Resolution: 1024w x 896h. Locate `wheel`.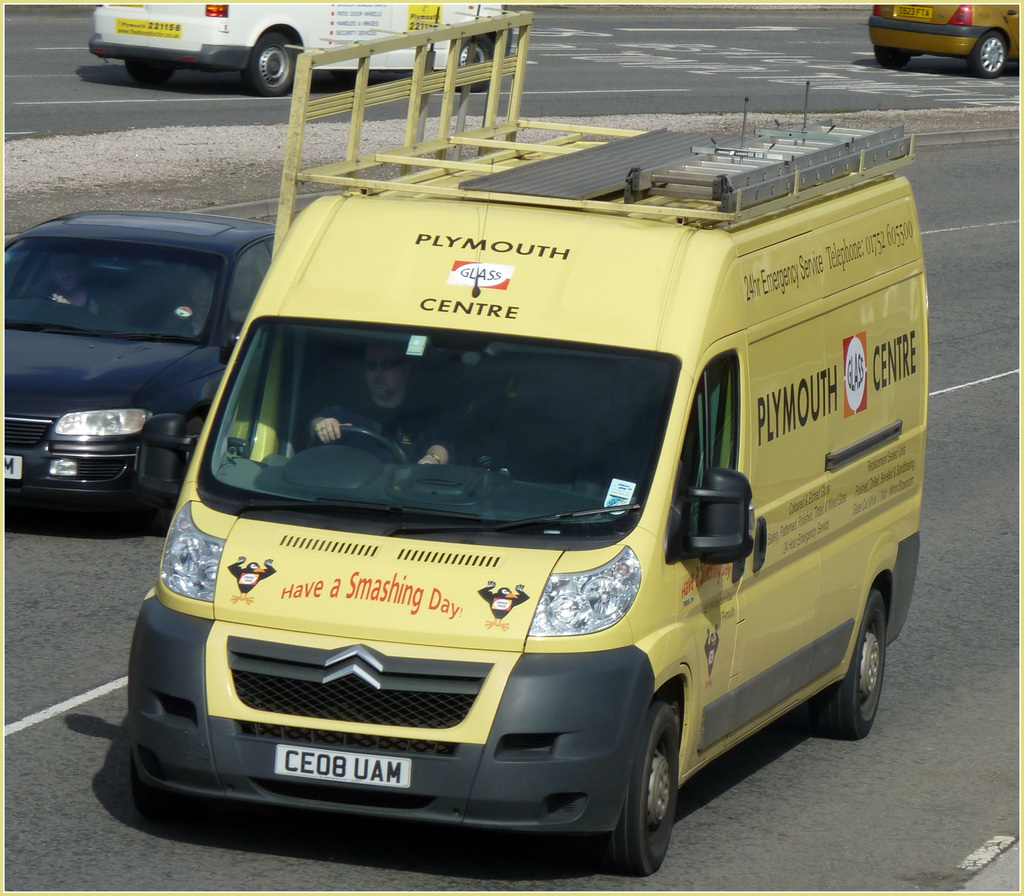
(x1=815, y1=589, x2=885, y2=738).
